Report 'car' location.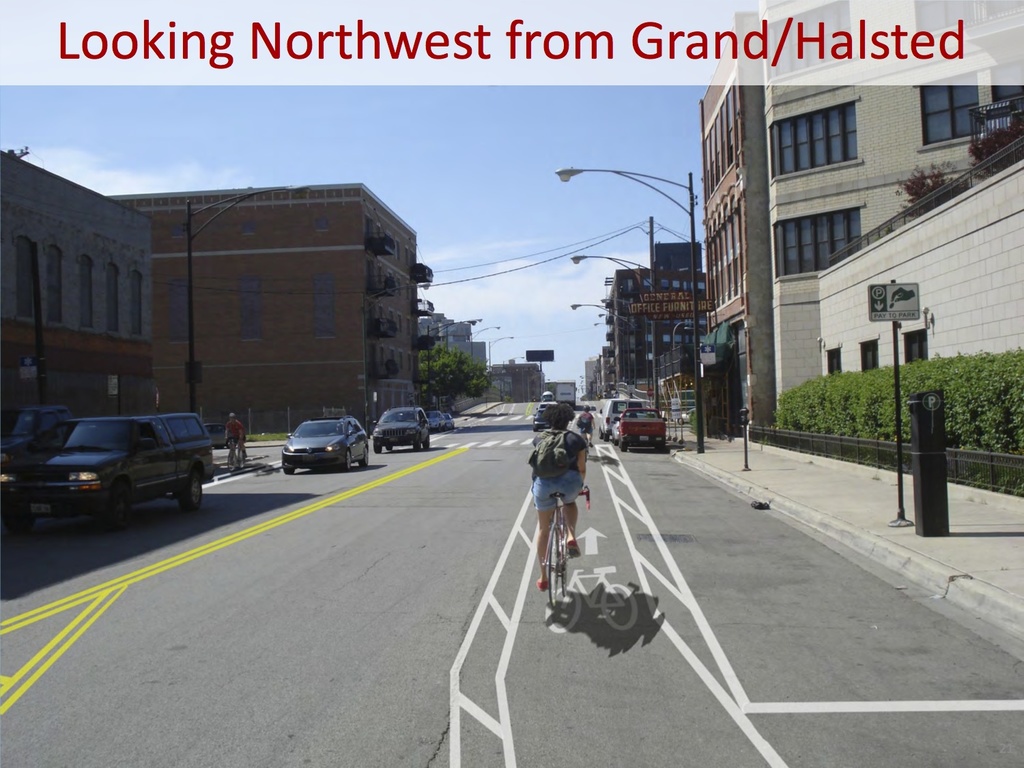
Report: 279:412:375:472.
